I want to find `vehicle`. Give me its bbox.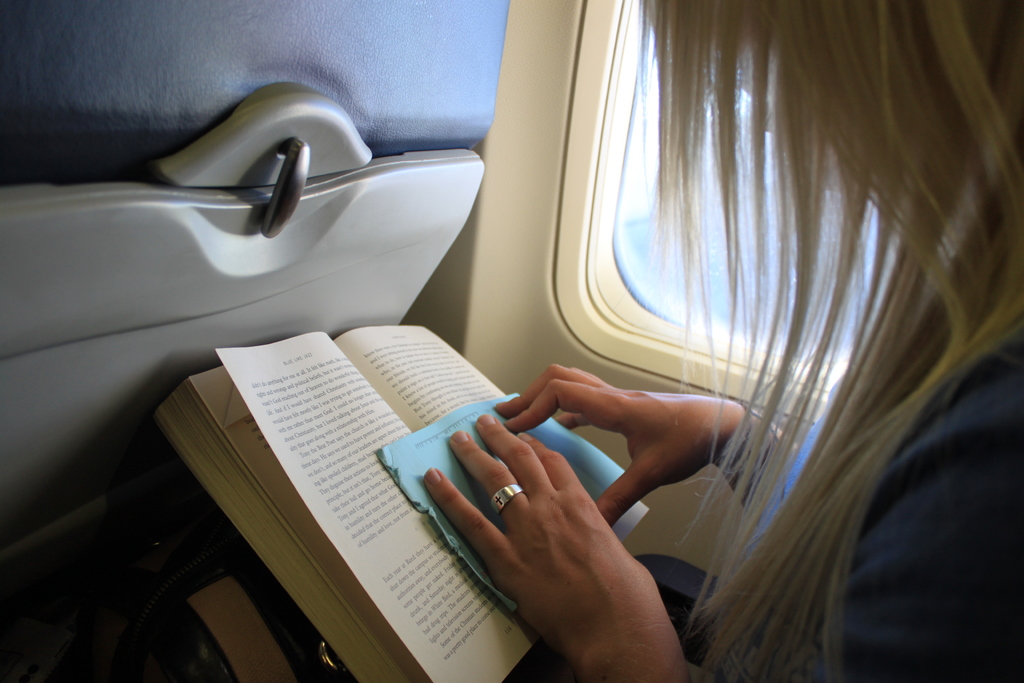
(x1=0, y1=0, x2=893, y2=682).
